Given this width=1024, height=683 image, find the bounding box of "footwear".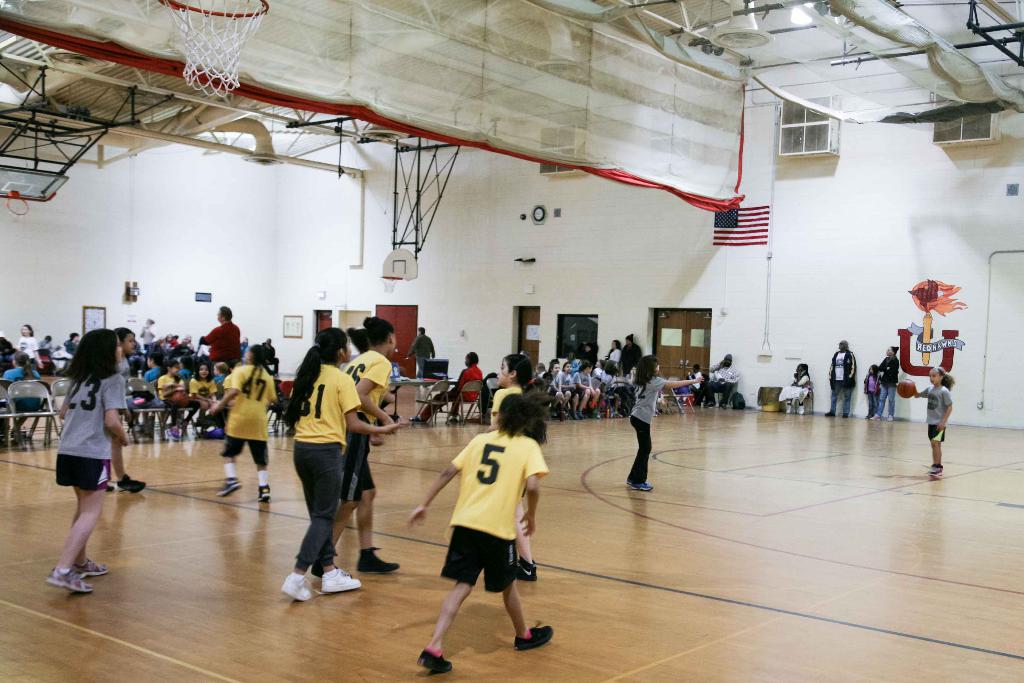
x1=444 y1=415 x2=459 y2=425.
